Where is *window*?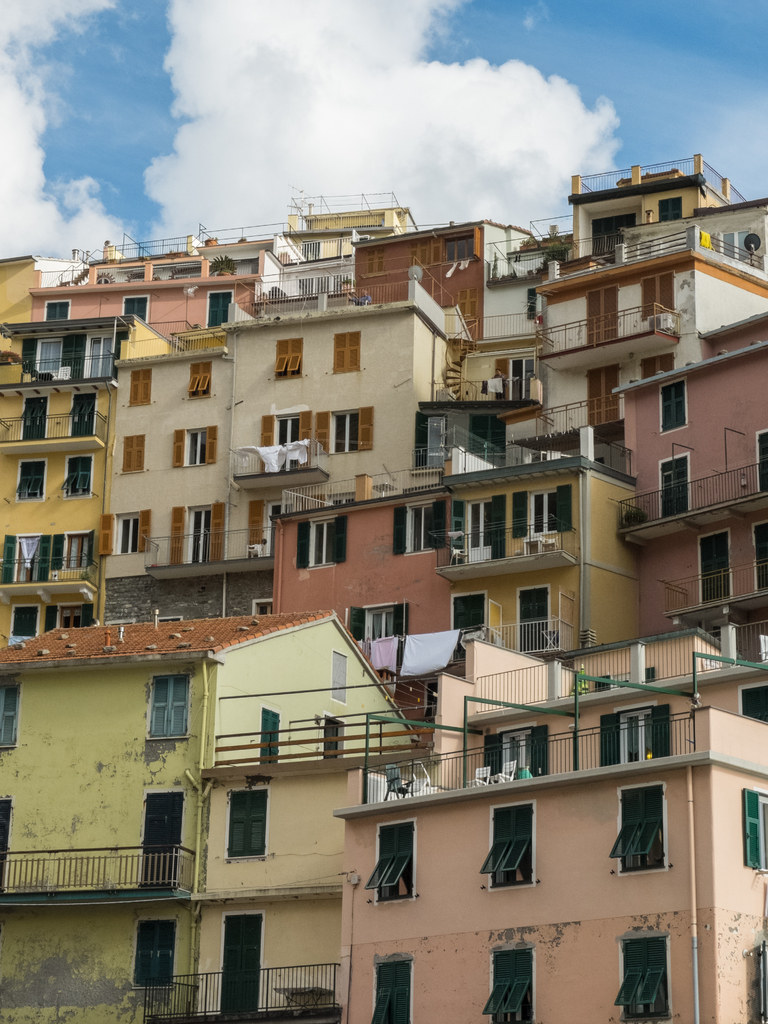
bbox=(276, 335, 300, 381).
